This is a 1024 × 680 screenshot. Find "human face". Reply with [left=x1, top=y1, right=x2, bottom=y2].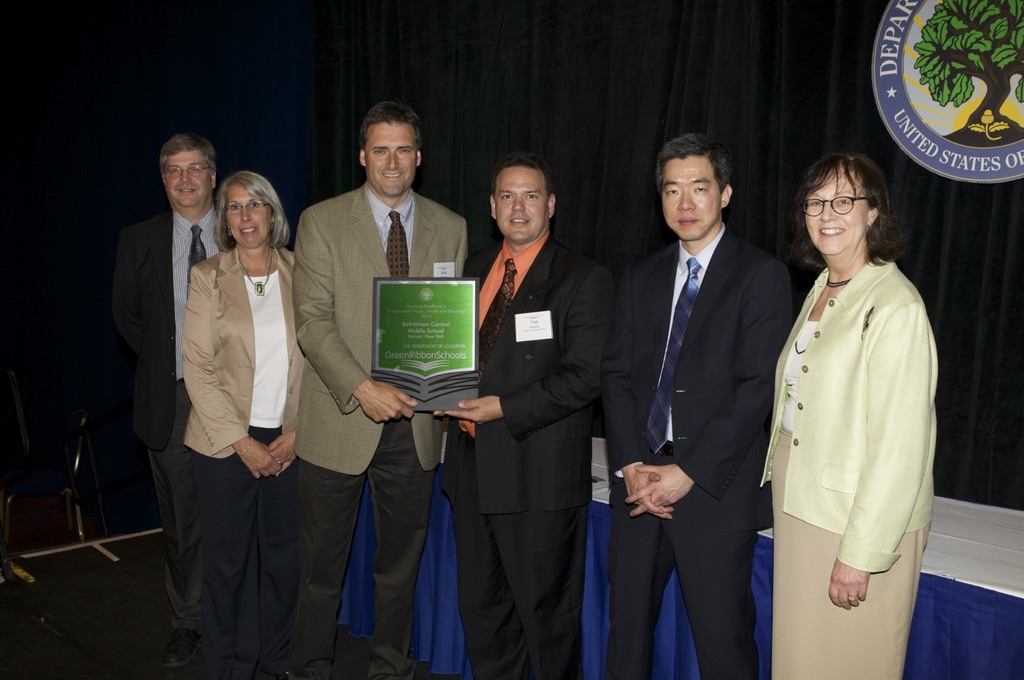
[left=223, top=182, right=271, bottom=248].
